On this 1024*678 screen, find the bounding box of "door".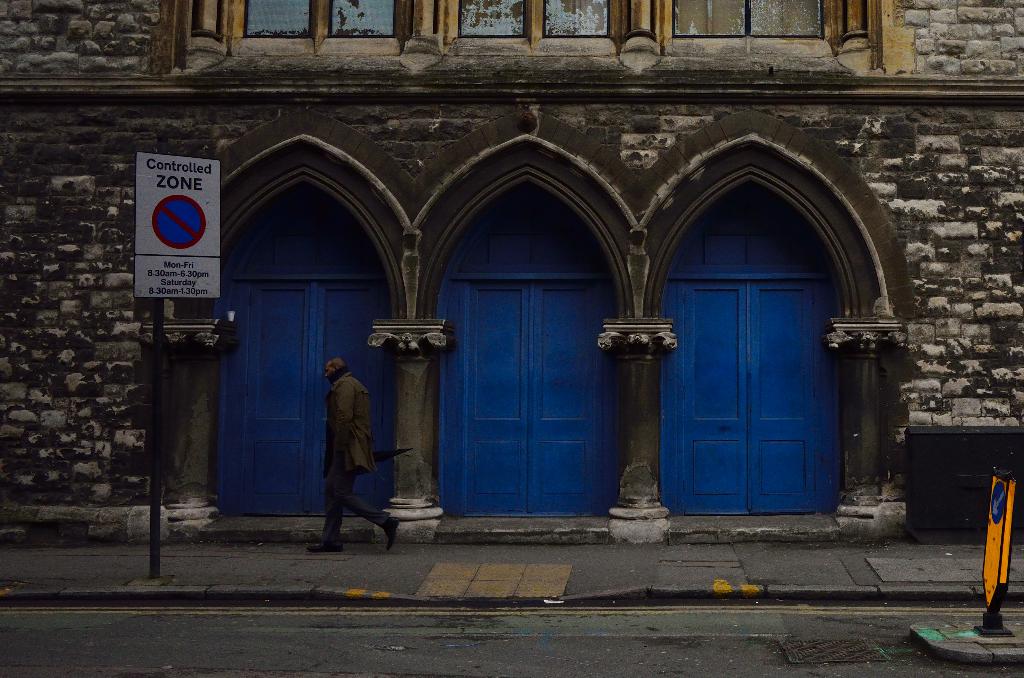
Bounding box: x1=435 y1=179 x2=623 y2=517.
